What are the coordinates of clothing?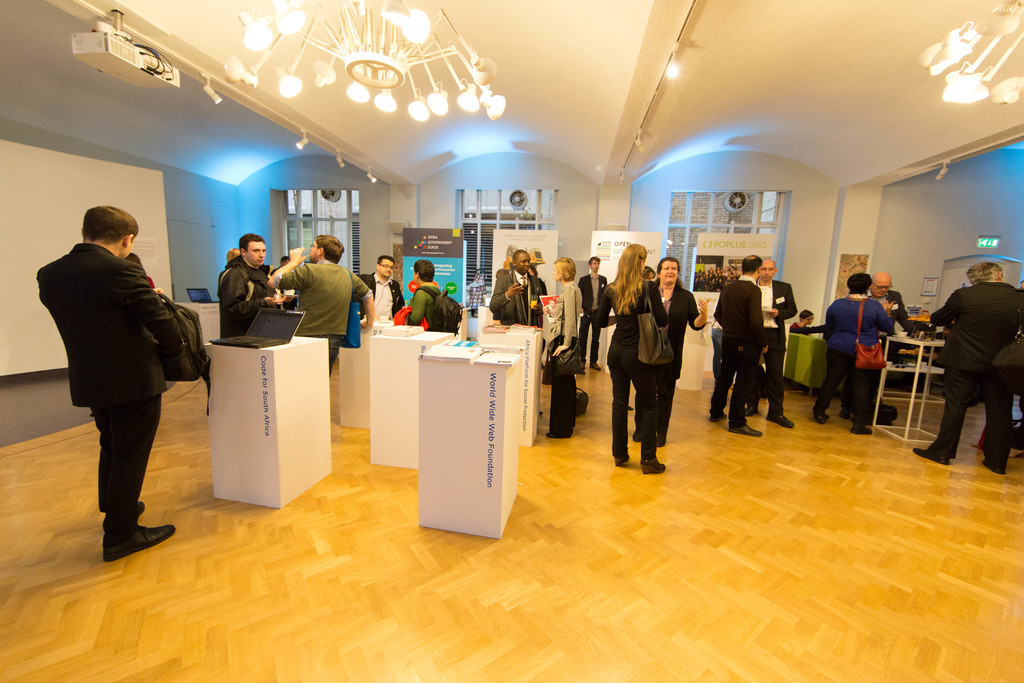
rect(408, 284, 442, 332).
